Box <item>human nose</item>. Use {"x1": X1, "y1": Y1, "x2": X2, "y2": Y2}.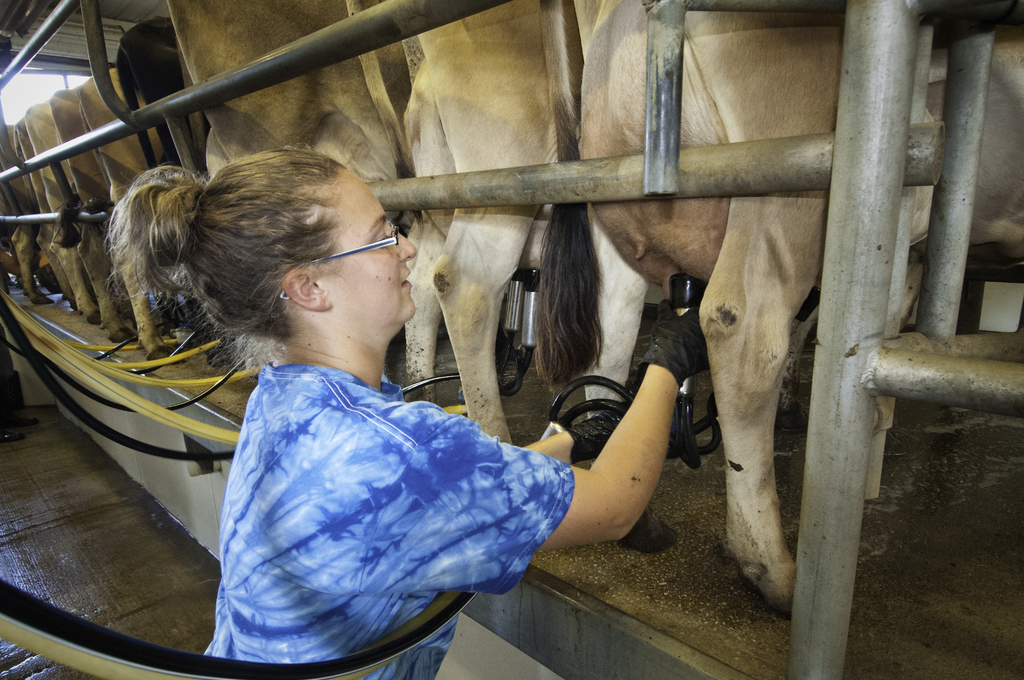
{"x1": 396, "y1": 230, "x2": 419, "y2": 264}.
